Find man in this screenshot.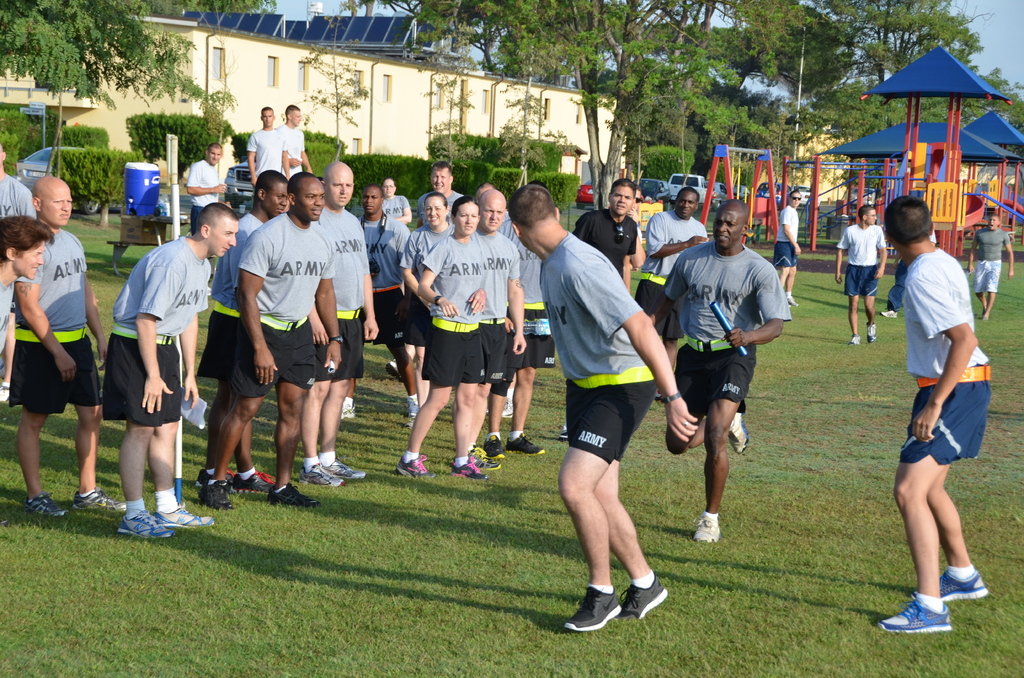
The bounding box for man is box(337, 184, 420, 417).
